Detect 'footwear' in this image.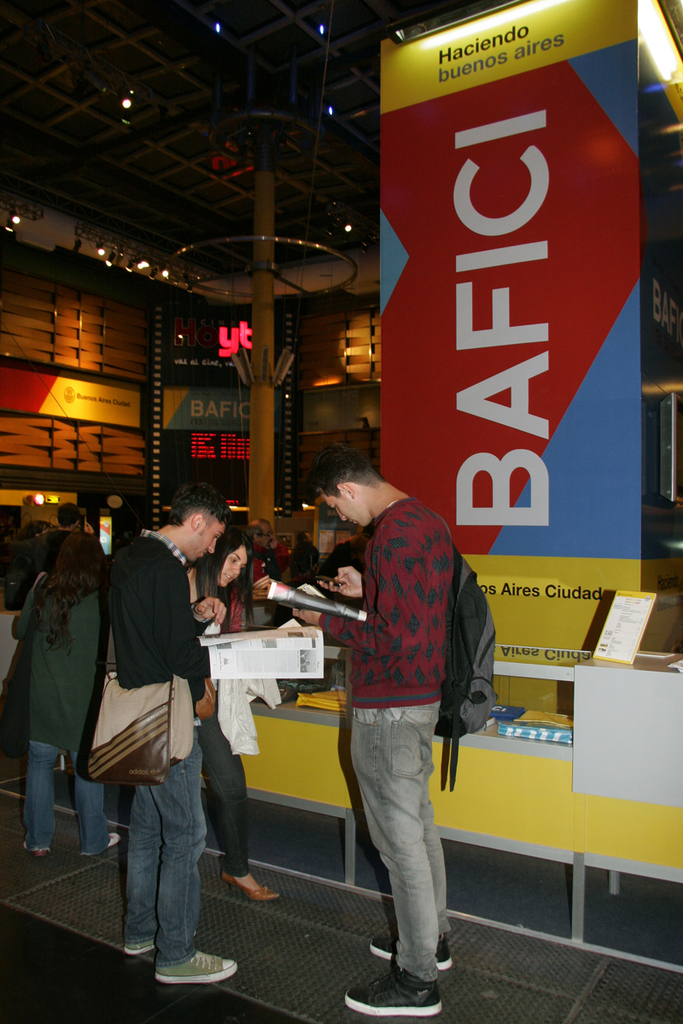
Detection: detection(109, 833, 120, 847).
